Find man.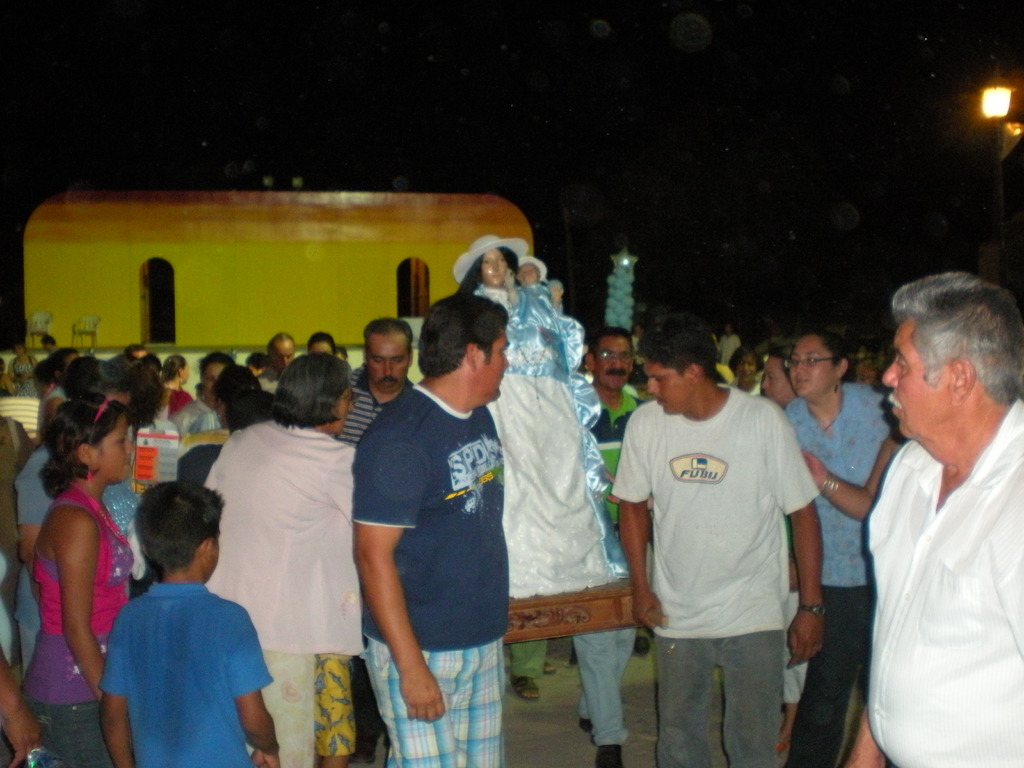
[left=256, top=332, right=298, bottom=397].
